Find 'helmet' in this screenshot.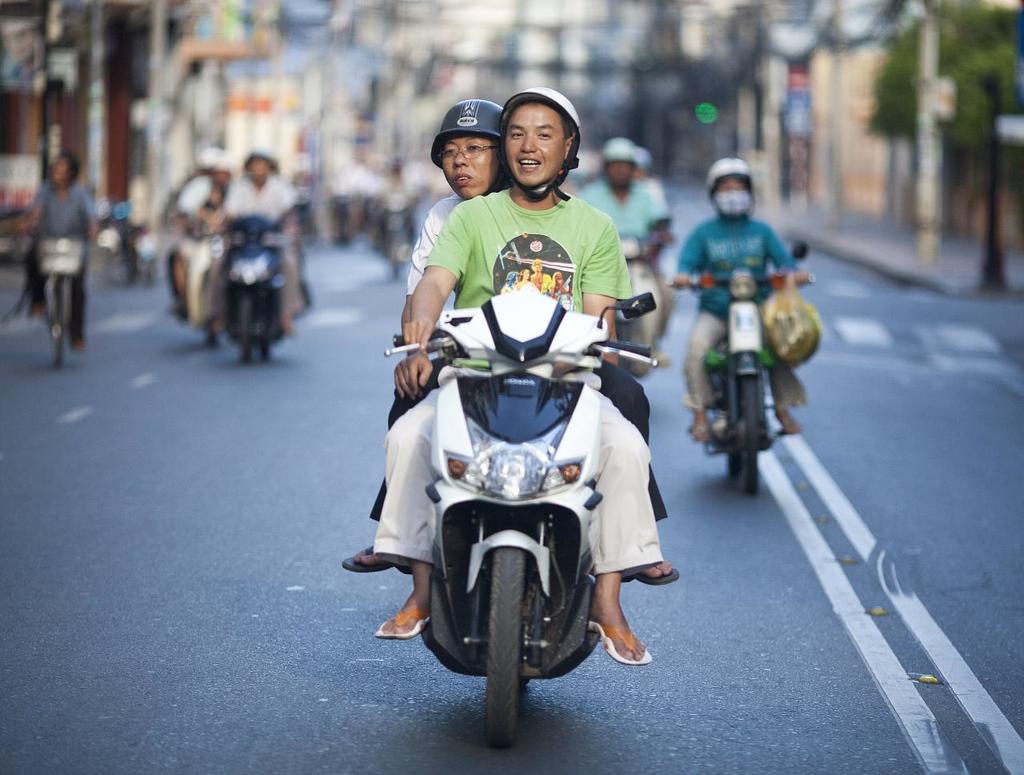
The bounding box for 'helmet' is region(703, 162, 758, 226).
